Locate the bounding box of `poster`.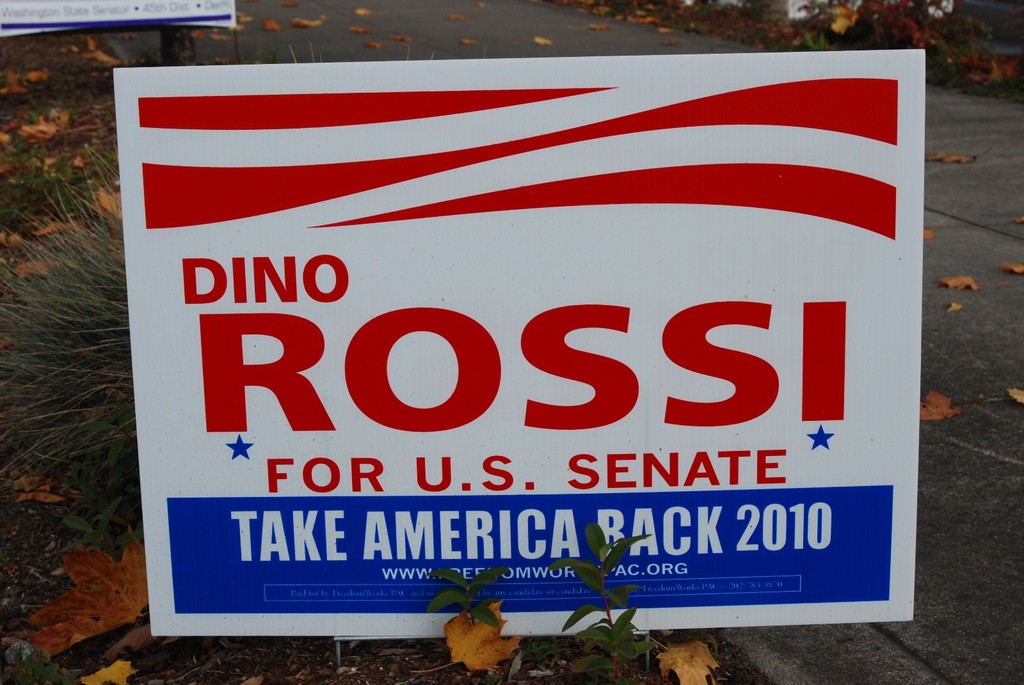
Bounding box: locate(113, 52, 922, 638).
